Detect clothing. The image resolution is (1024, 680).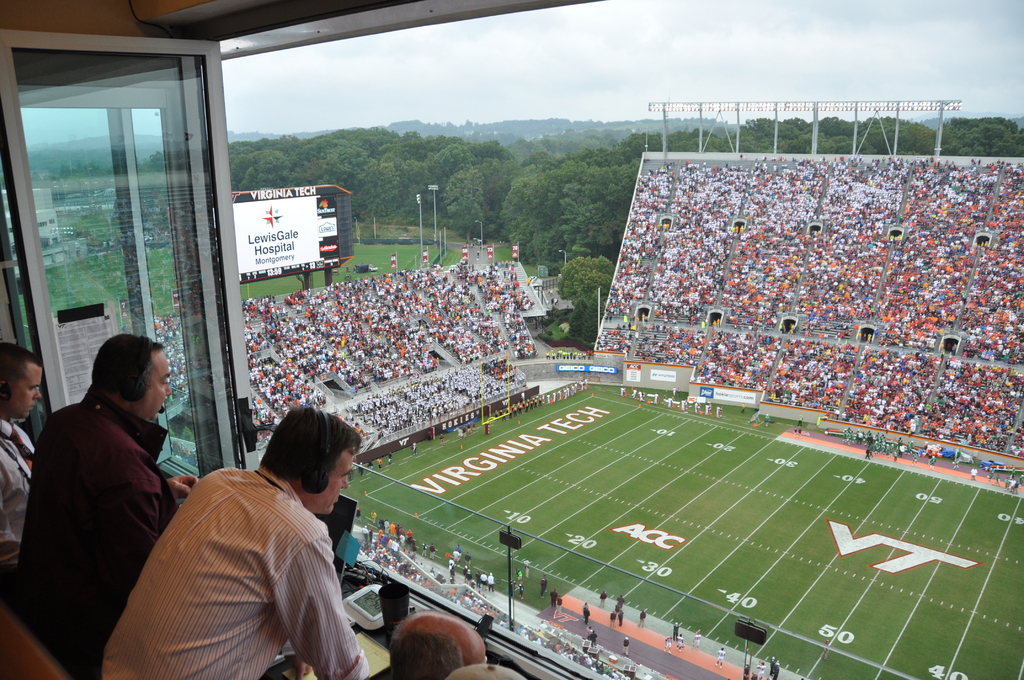
detection(616, 596, 625, 608).
